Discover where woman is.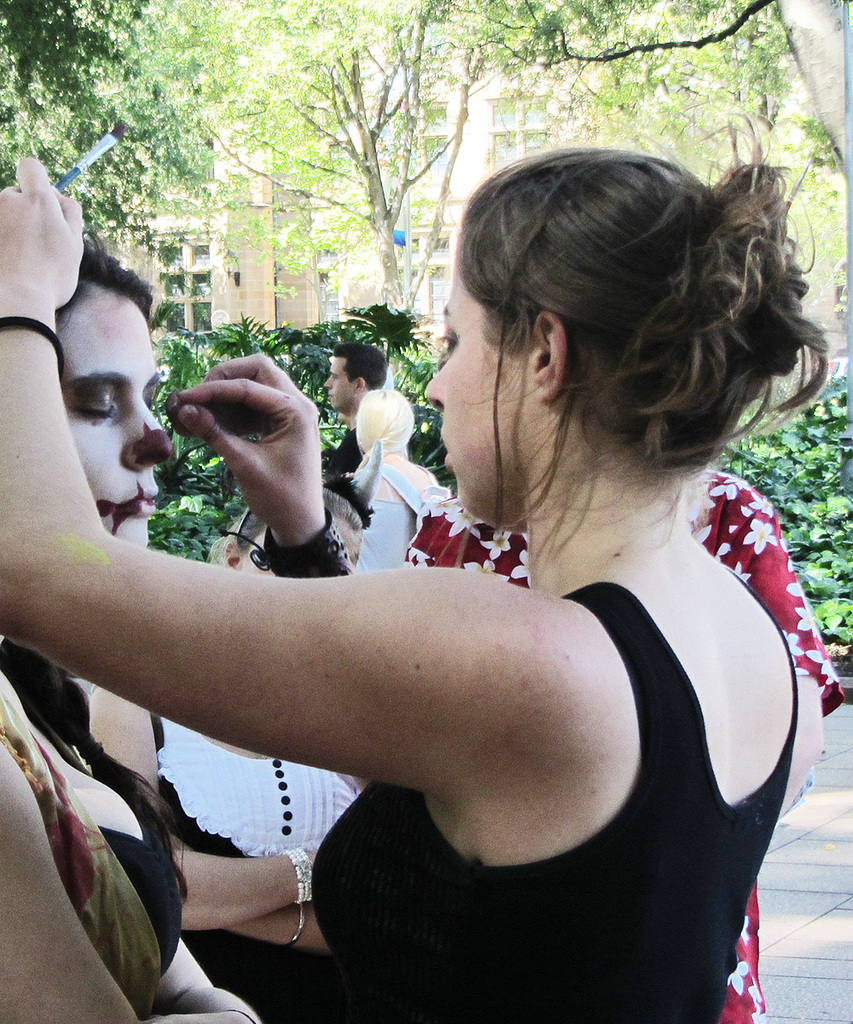
Discovered at left=346, top=389, right=438, bottom=573.
